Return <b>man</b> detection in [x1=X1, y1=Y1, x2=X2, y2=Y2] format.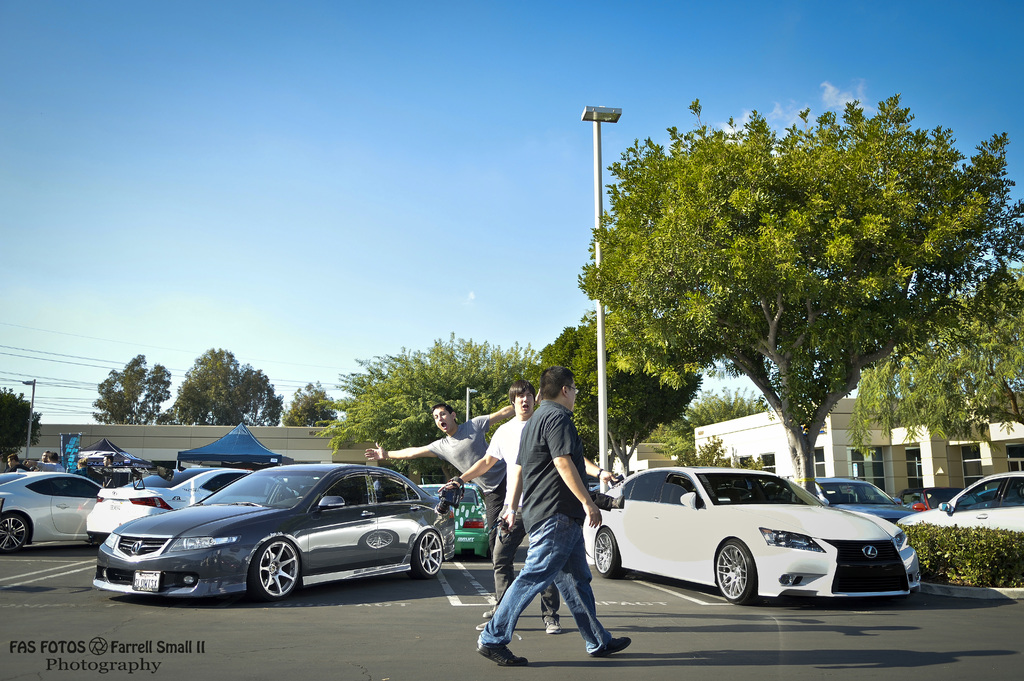
[x1=24, y1=449, x2=60, y2=479].
